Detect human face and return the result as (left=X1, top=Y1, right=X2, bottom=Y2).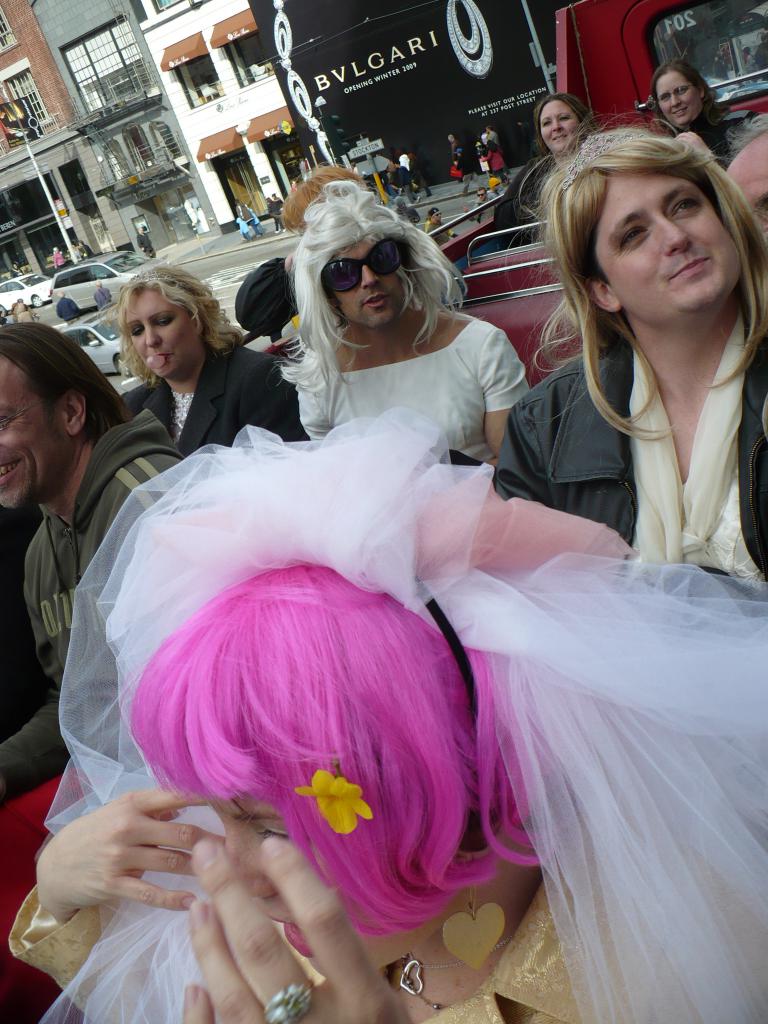
(left=730, top=135, right=767, bottom=234).
